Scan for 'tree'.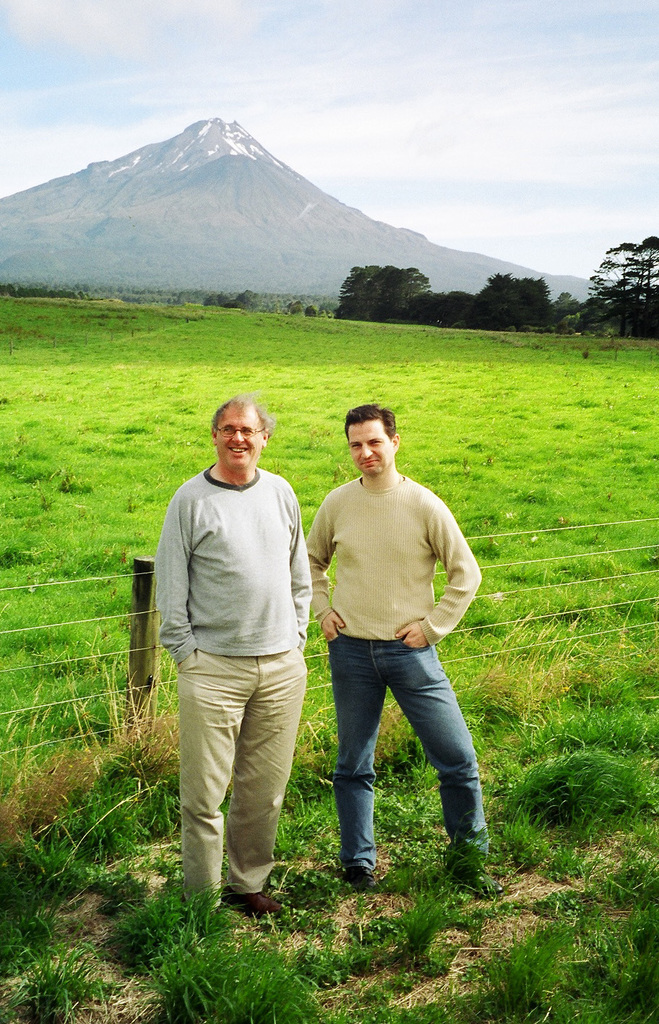
Scan result: <bbox>578, 235, 658, 337</bbox>.
